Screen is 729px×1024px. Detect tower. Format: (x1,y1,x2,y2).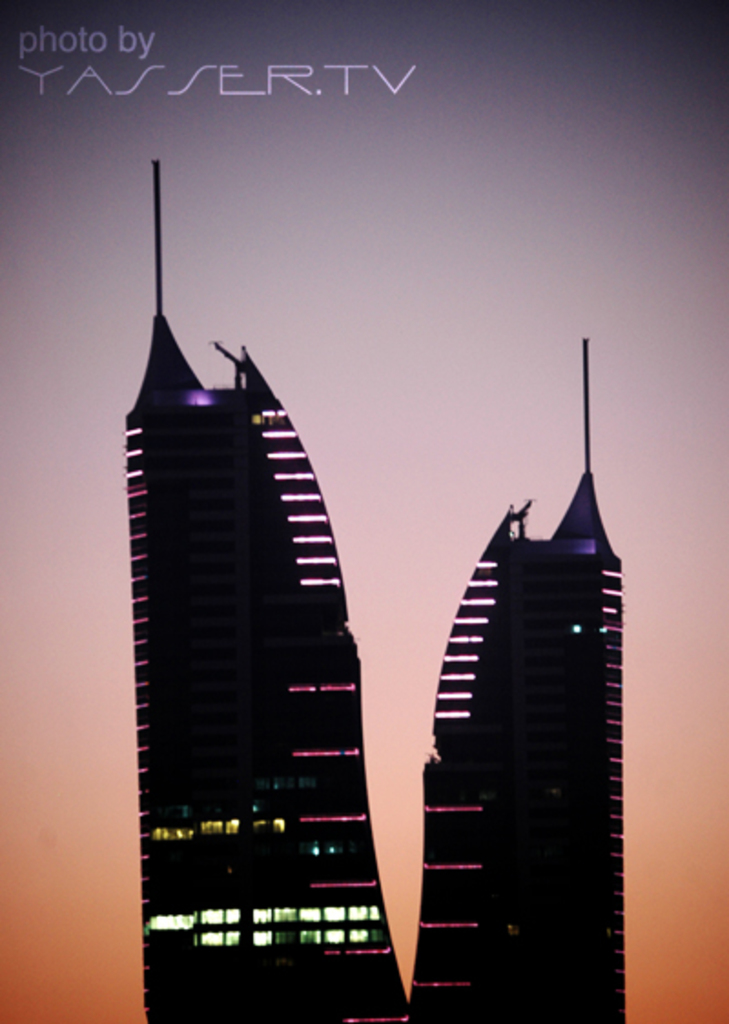
(412,333,631,1022).
